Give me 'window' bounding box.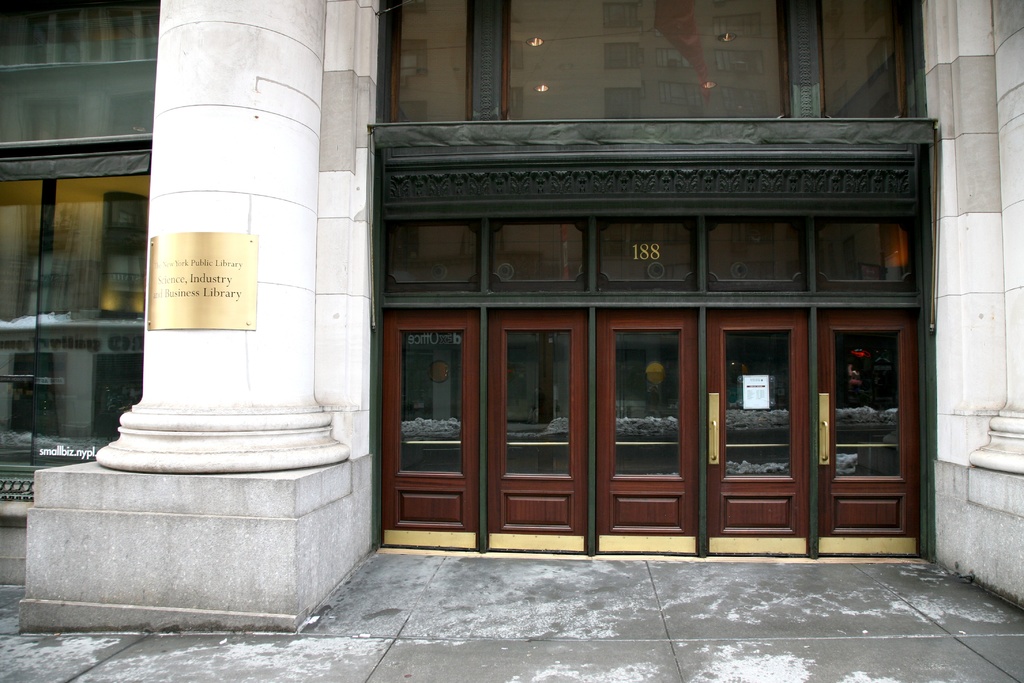
BBox(0, 152, 163, 454).
